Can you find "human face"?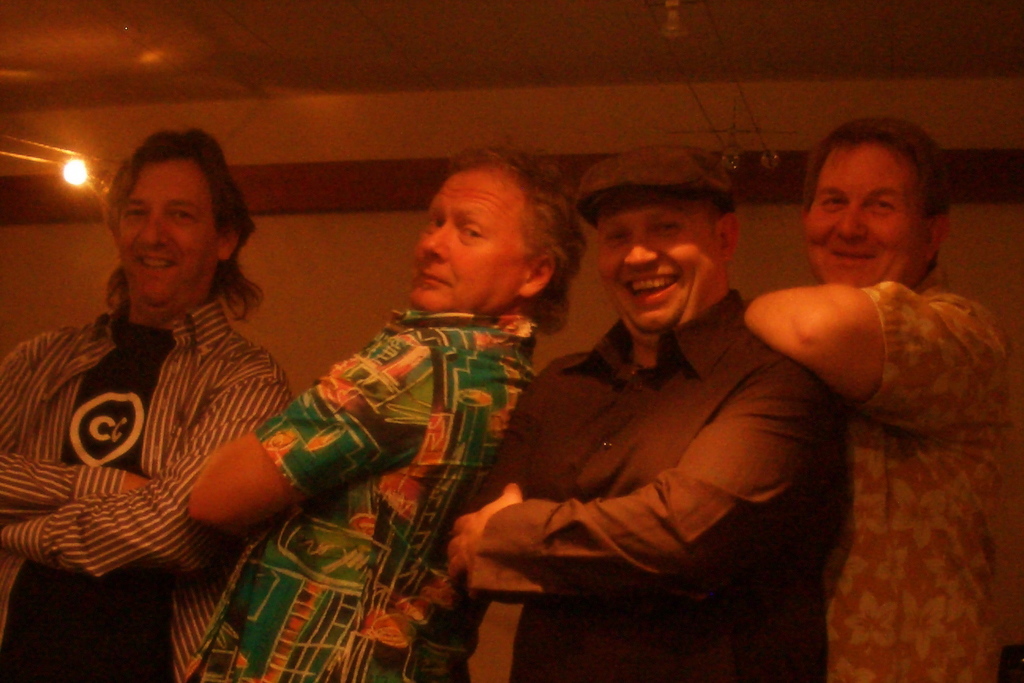
Yes, bounding box: (left=407, top=166, right=529, bottom=312).
